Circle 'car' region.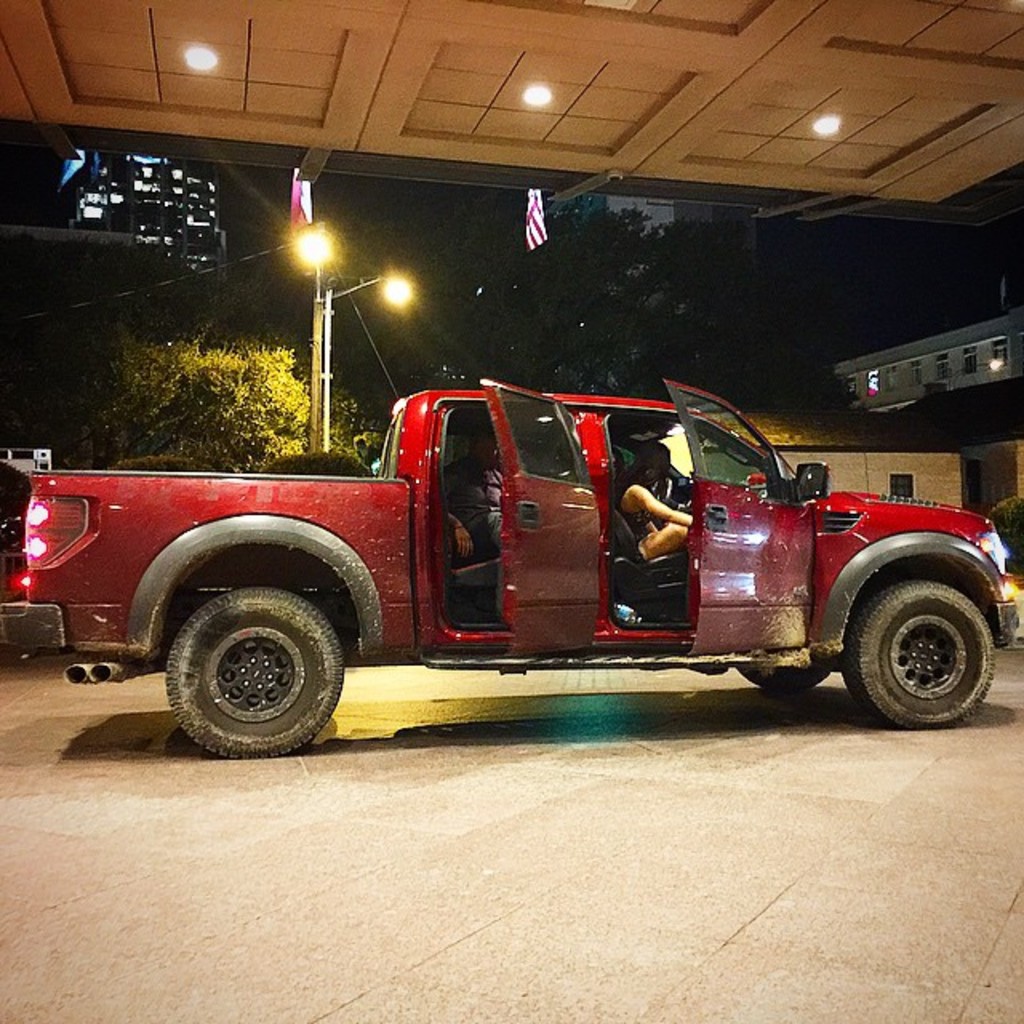
Region: 18 366 1022 773.
